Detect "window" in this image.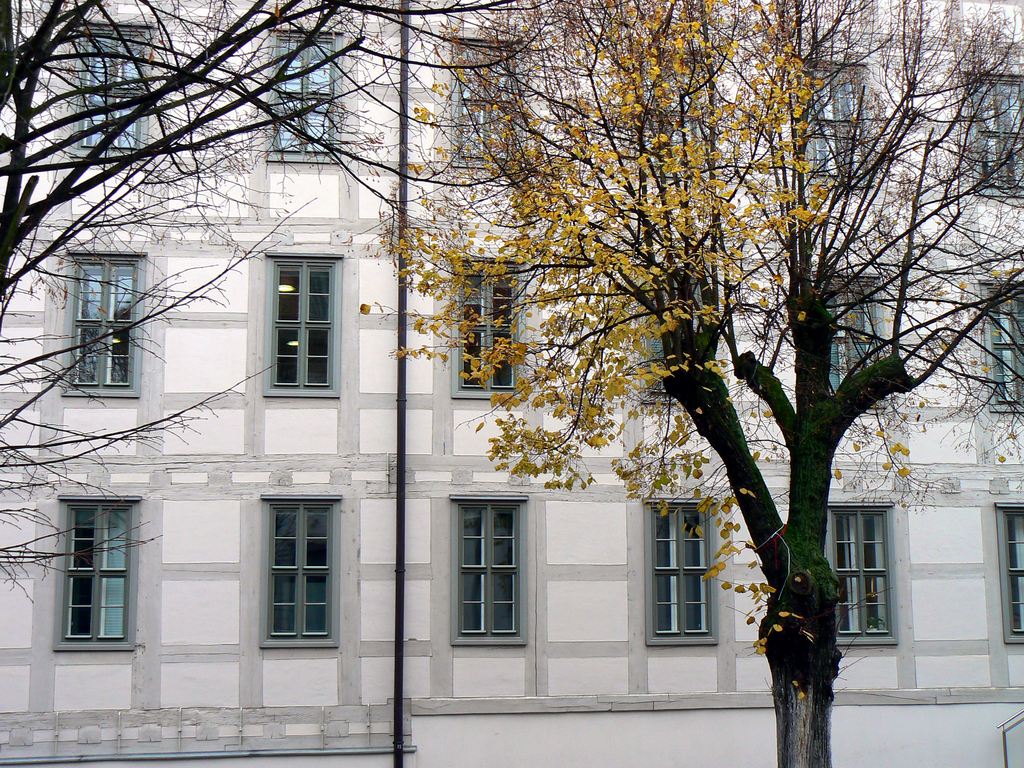
Detection: <region>58, 495, 143, 653</region>.
